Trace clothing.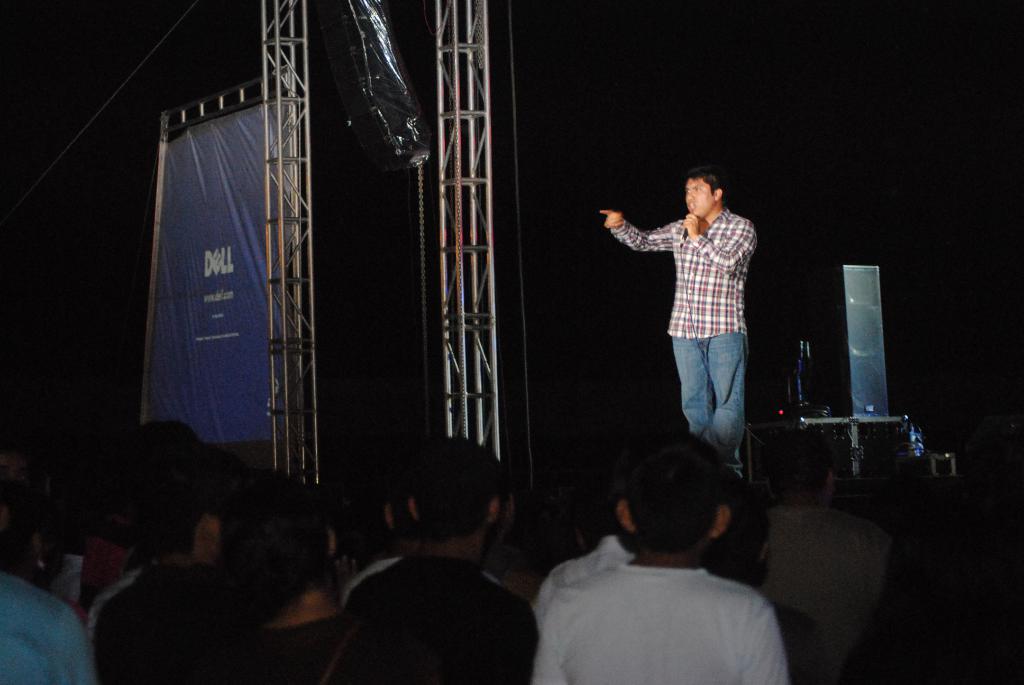
Traced to 611/195/762/461.
